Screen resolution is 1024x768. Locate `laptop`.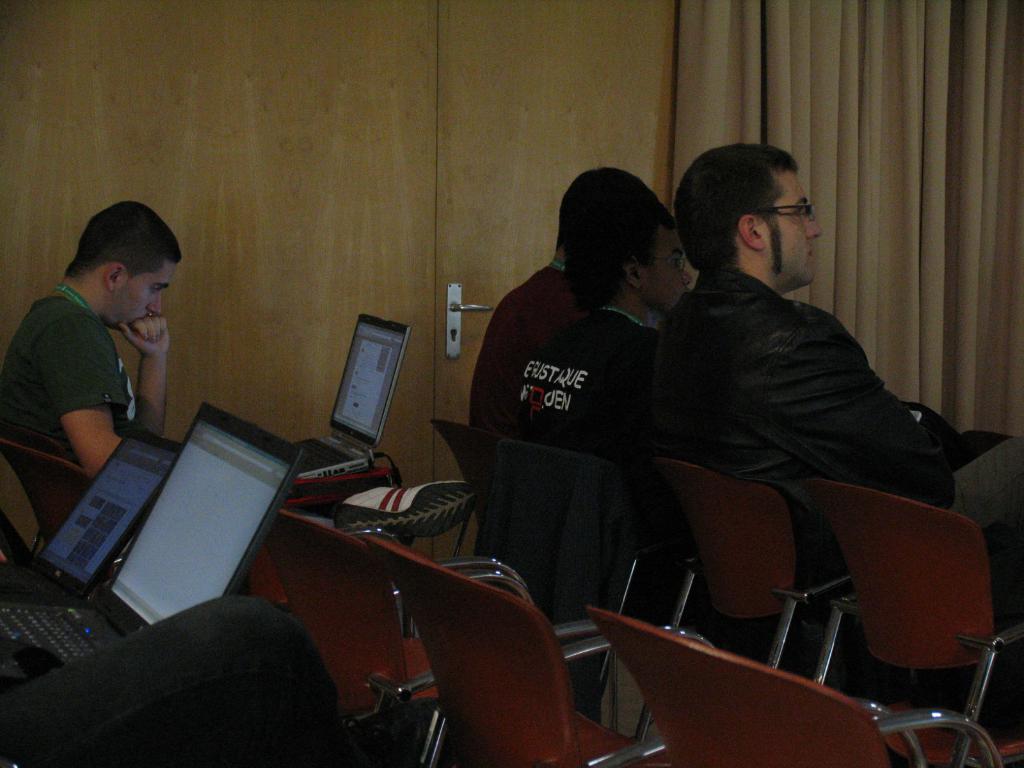
pyautogui.locateOnScreen(0, 428, 182, 605).
